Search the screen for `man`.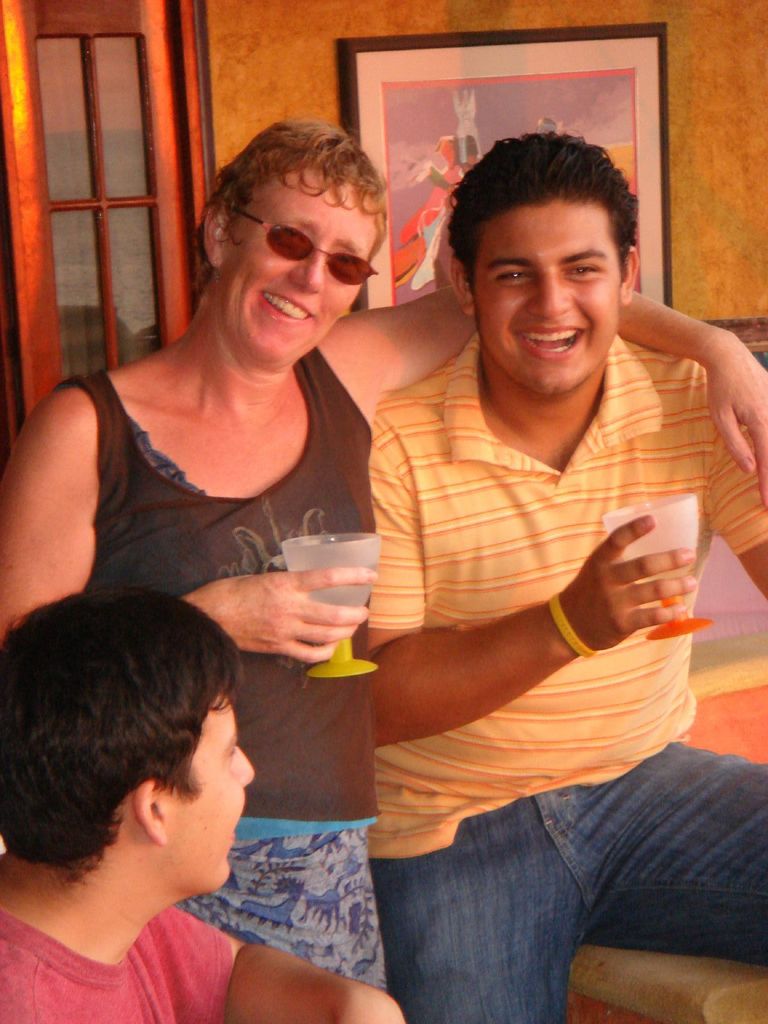
Found at 362 141 767 1023.
